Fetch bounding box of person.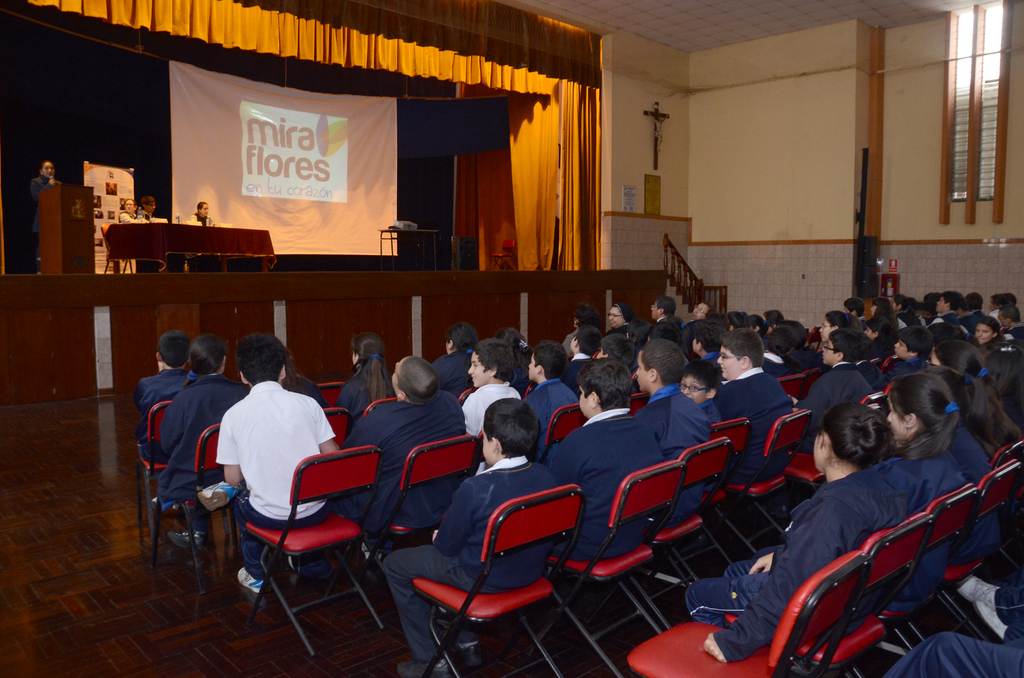
Bbox: (x1=531, y1=350, x2=575, y2=422).
